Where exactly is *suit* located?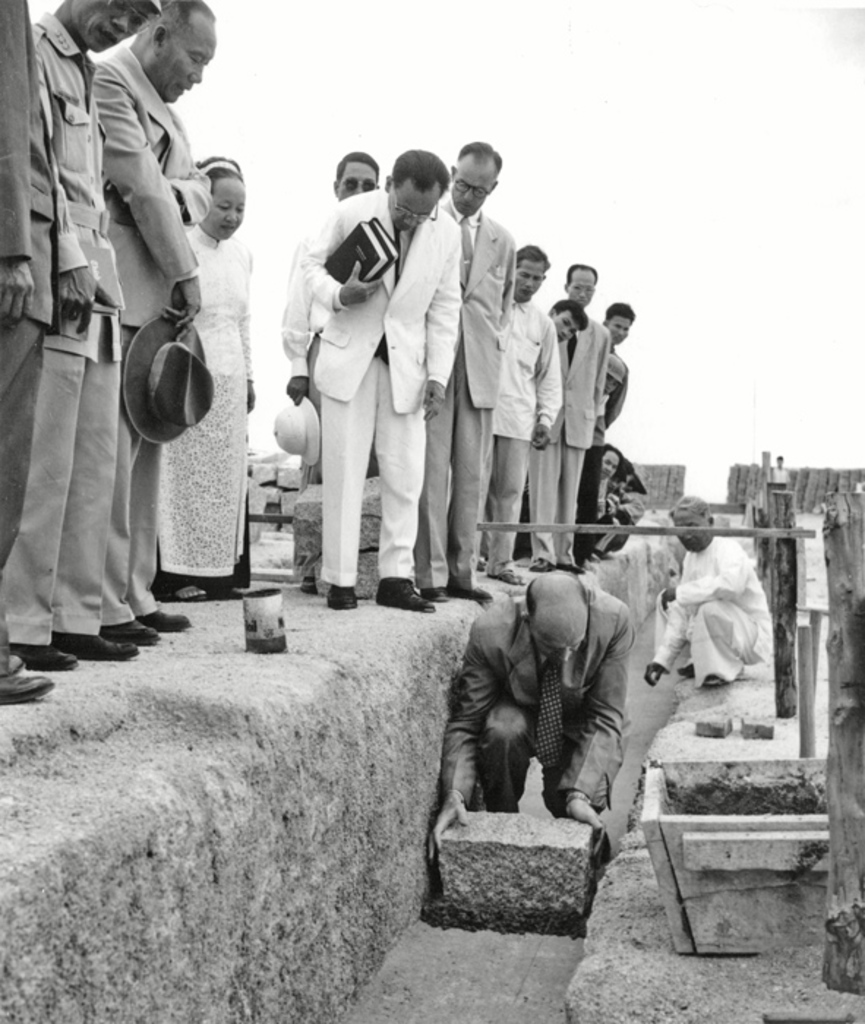
Its bounding box is <bbox>423, 197, 517, 587</bbox>.
